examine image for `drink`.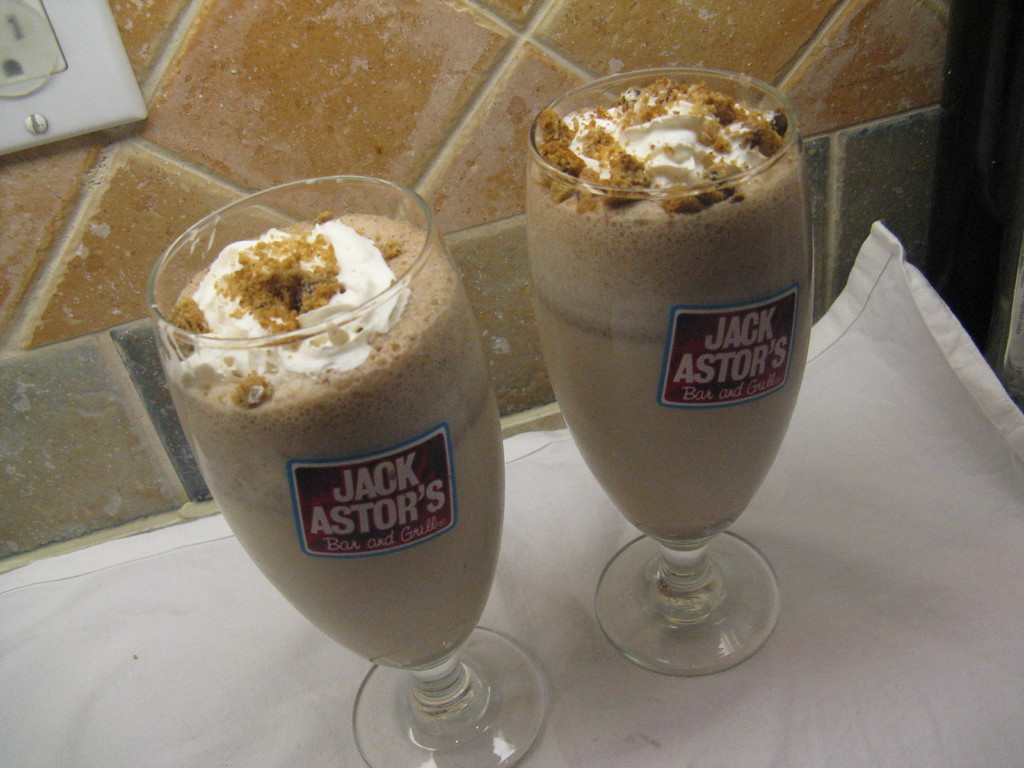
Examination result: rect(156, 190, 512, 686).
